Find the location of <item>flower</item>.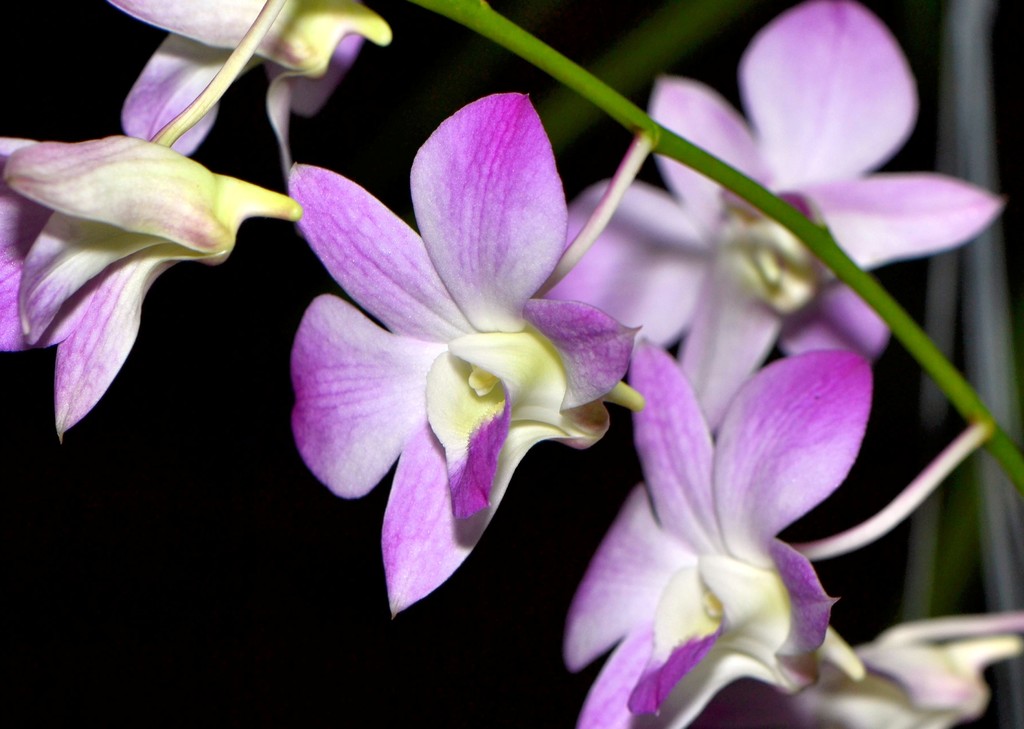
Location: [689, 611, 1023, 728].
